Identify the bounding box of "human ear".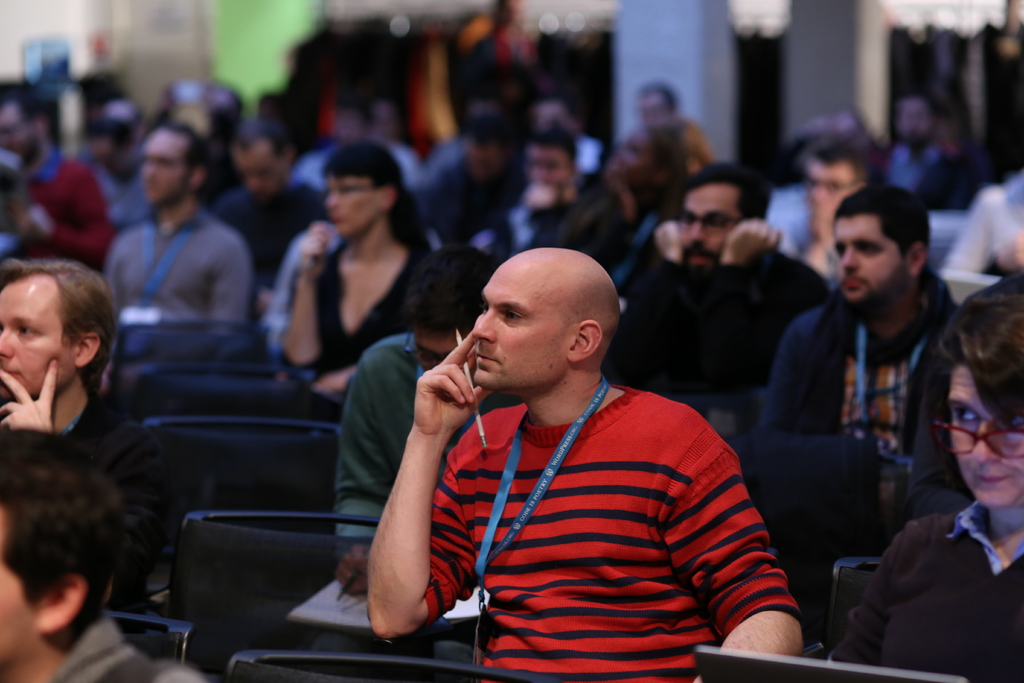
l=383, t=183, r=397, b=210.
